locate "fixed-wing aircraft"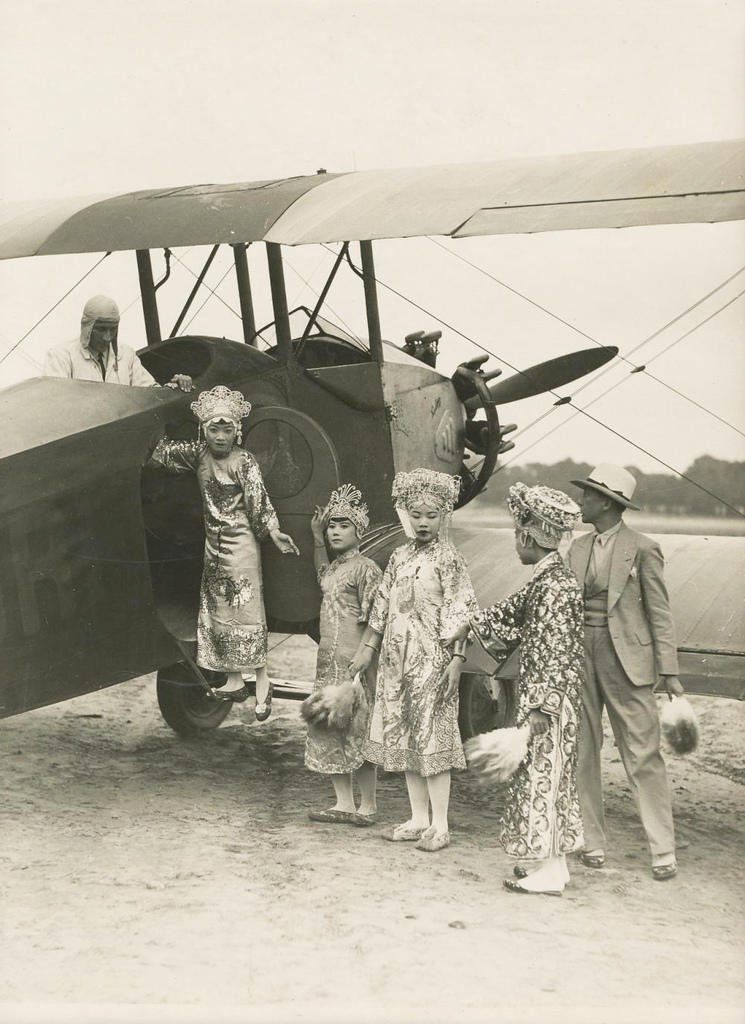
BBox(0, 133, 744, 742)
